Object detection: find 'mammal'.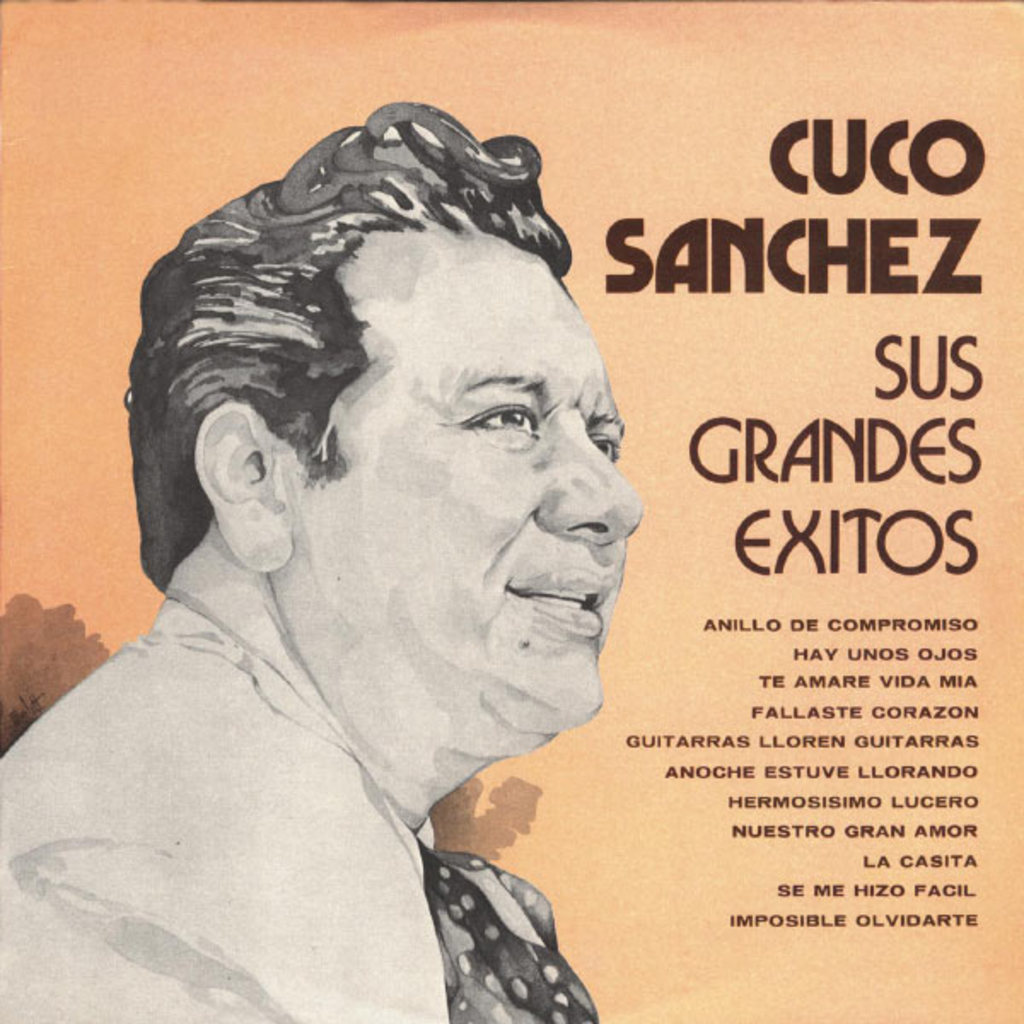
pyautogui.locateOnScreen(0, 96, 640, 1022).
